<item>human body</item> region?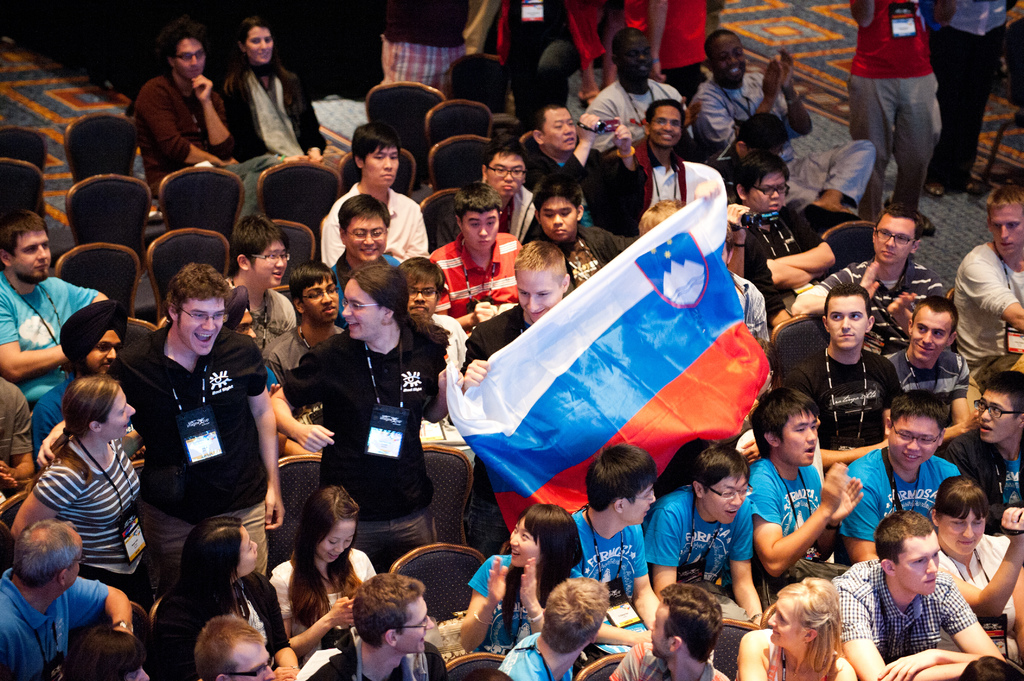
detection(471, 506, 609, 657)
